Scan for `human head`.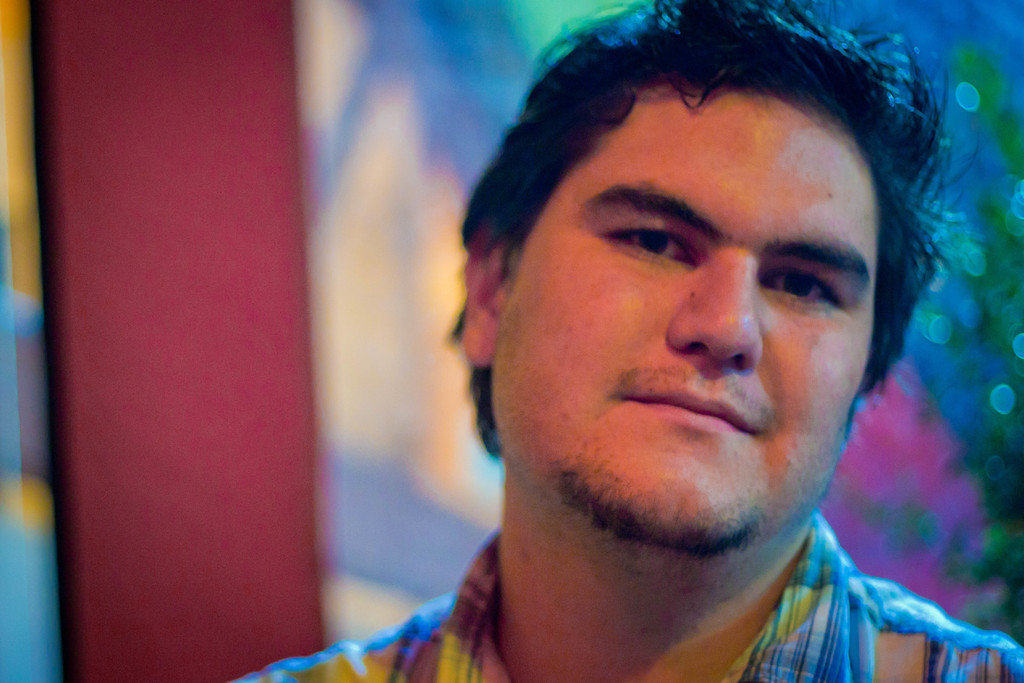
Scan result: <region>466, 15, 976, 601</region>.
